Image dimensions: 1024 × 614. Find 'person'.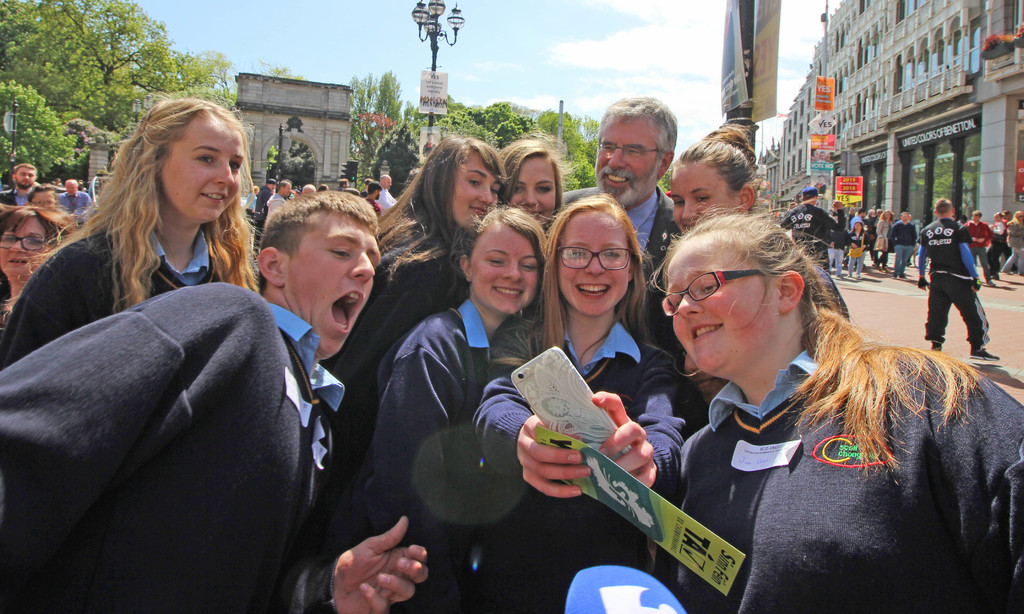
{"x1": 920, "y1": 193, "x2": 1004, "y2": 360}.
